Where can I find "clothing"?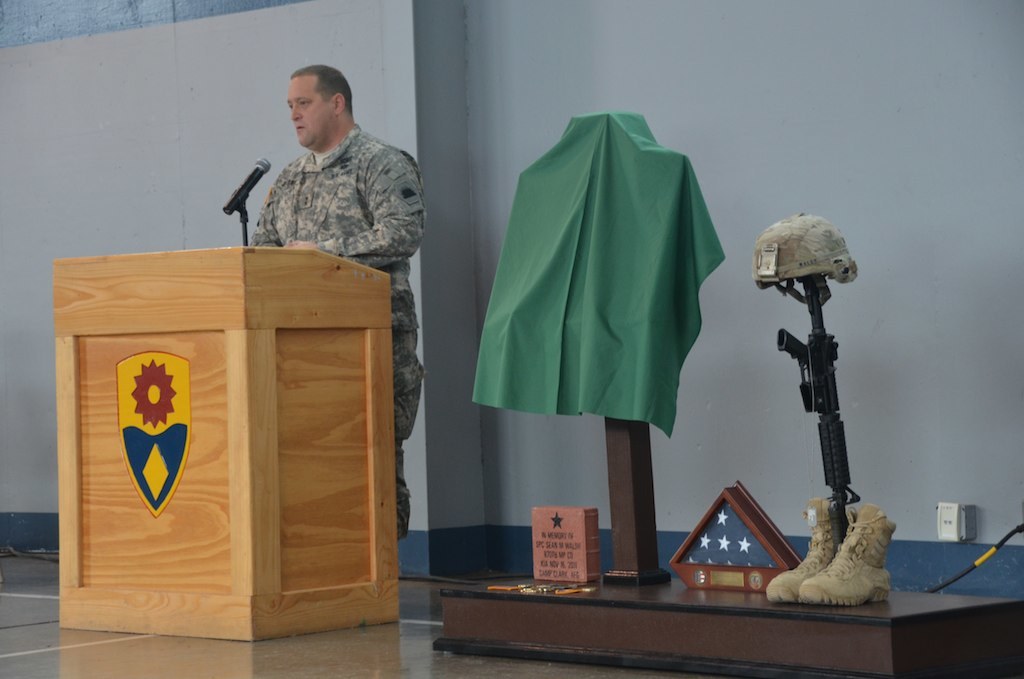
You can find it at 246/124/430/543.
